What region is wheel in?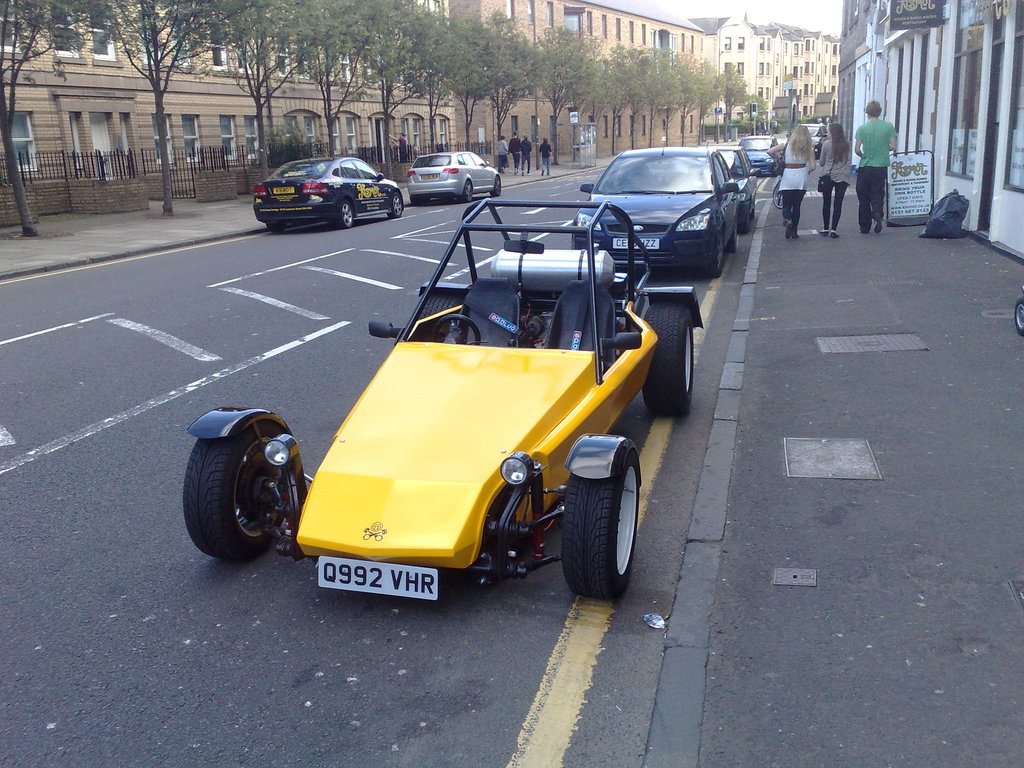
pyautogui.locateOnScreen(750, 210, 755, 219).
